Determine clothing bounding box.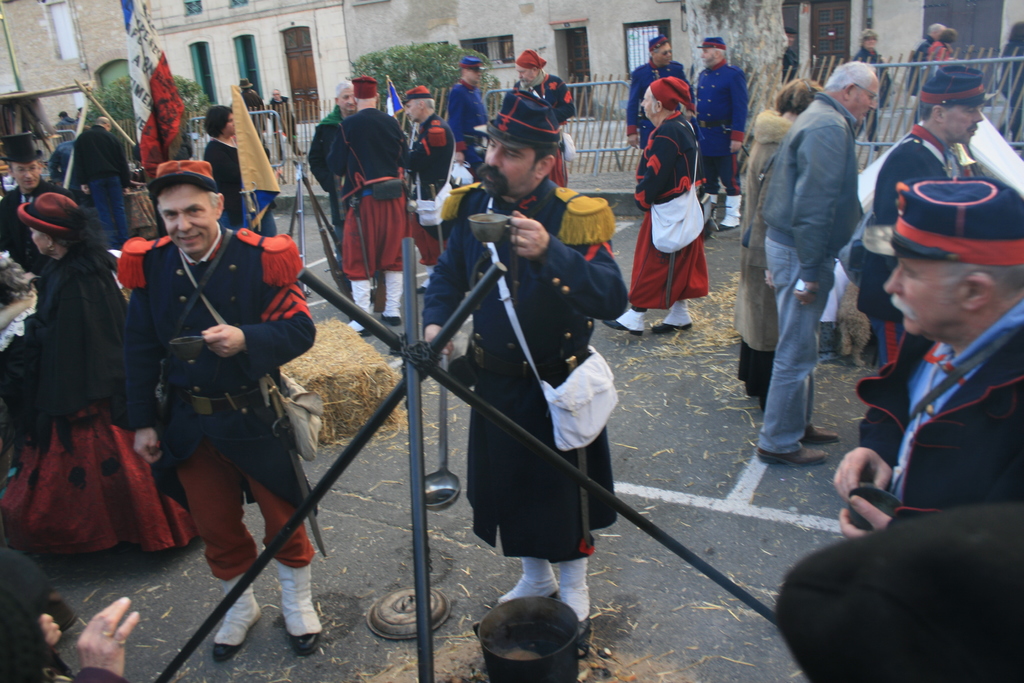
Determined: bbox=(198, 136, 250, 230).
